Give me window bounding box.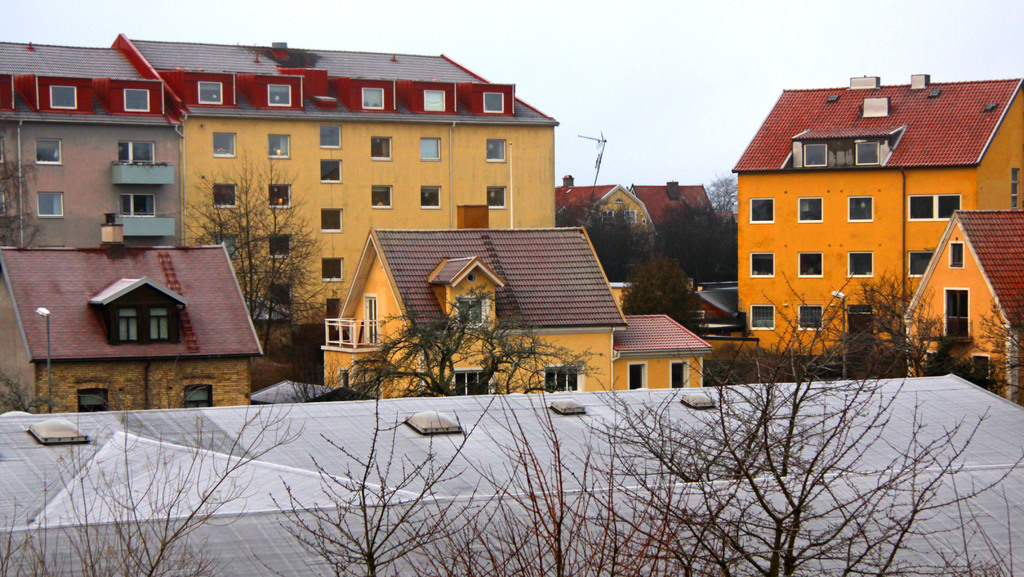
181/385/216/413.
